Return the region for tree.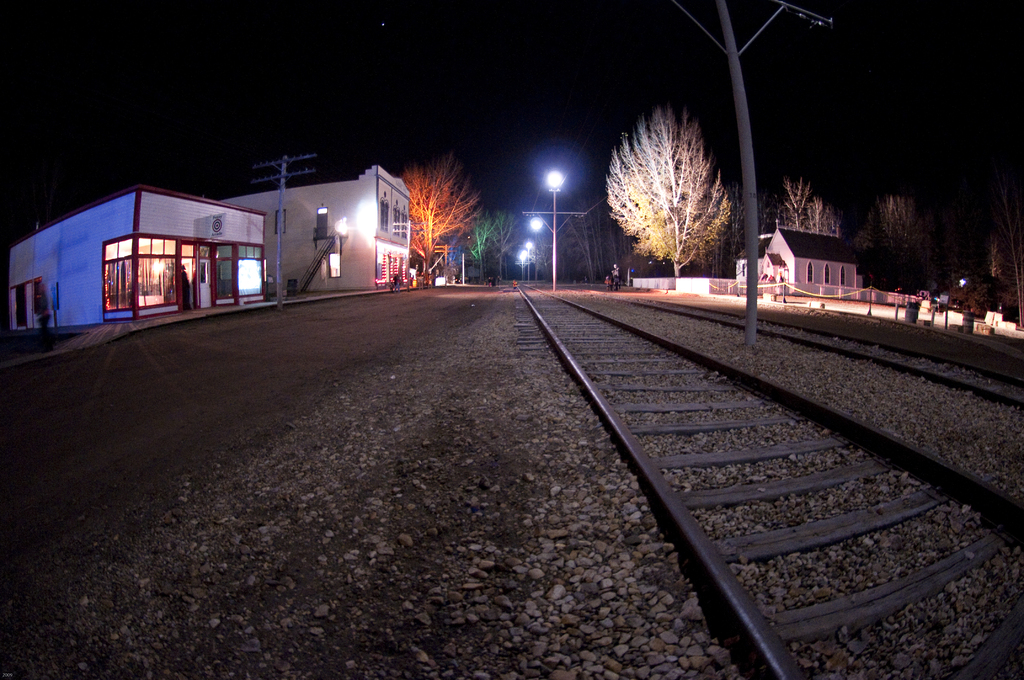
x1=749, y1=172, x2=847, y2=252.
